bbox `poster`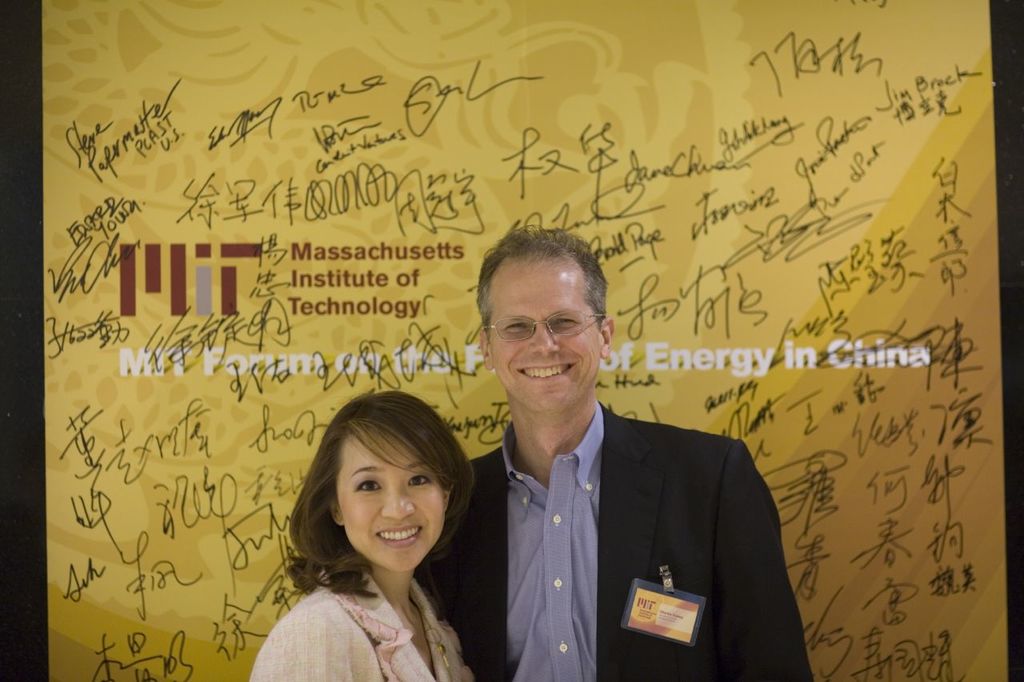
40,0,1007,681
